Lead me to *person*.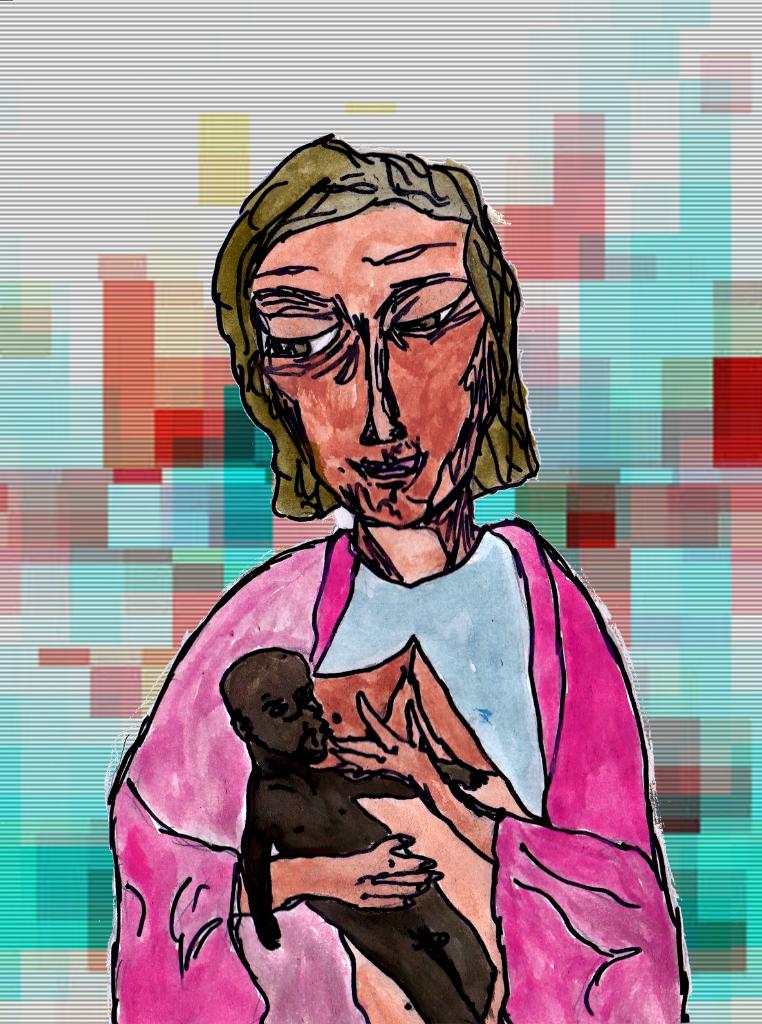
Lead to select_region(107, 188, 674, 1000).
